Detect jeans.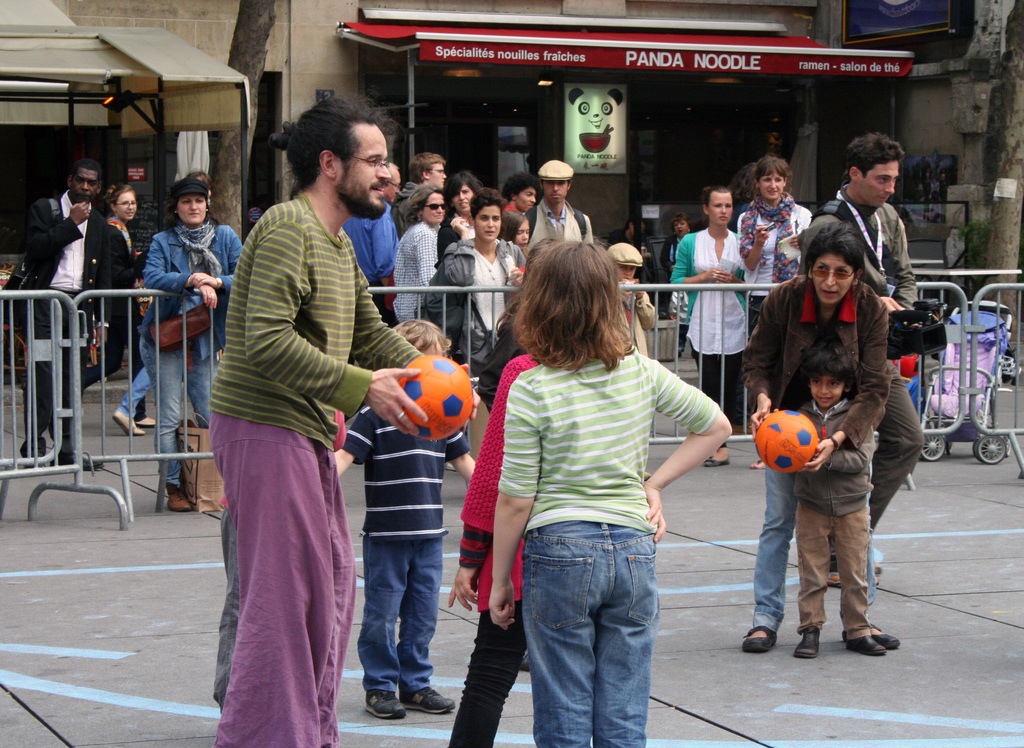
Detected at {"left": 758, "top": 463, "right": 800, "bottom": 638}.
